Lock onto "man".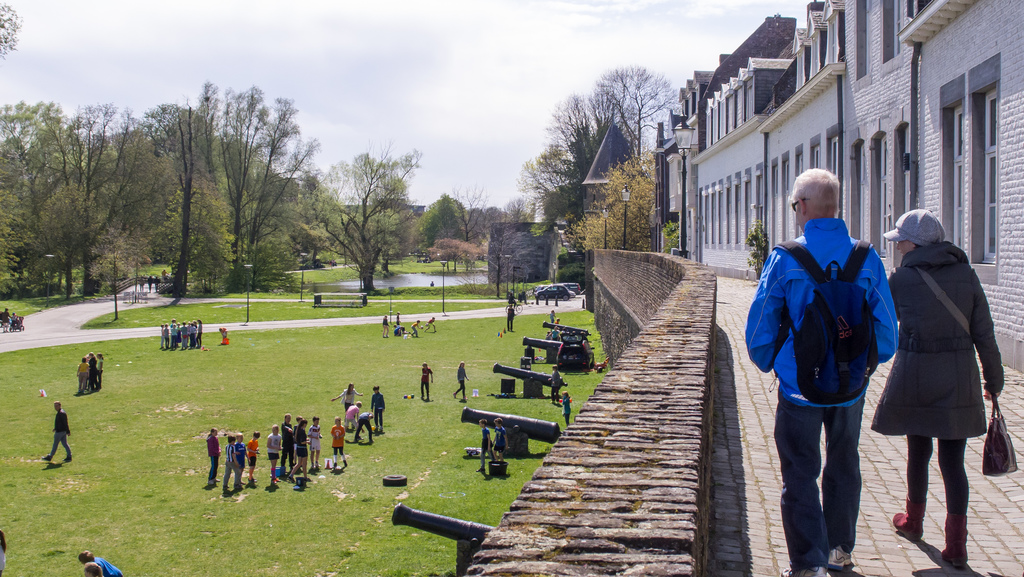
Locked: rect(765, 163, 899, 576).
